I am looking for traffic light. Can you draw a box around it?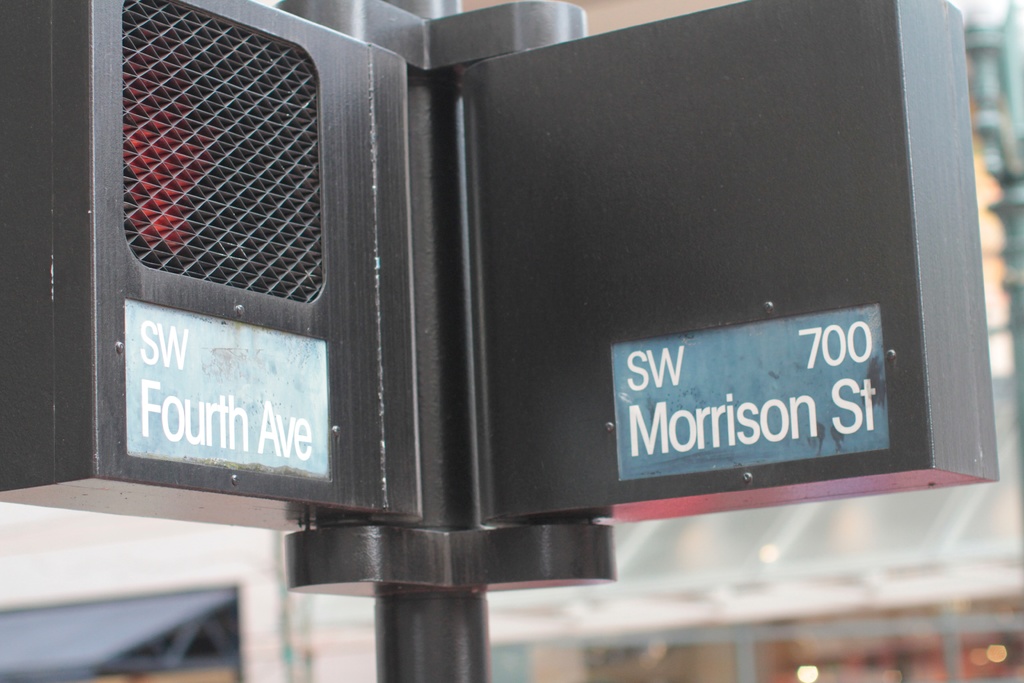
Sure, the bounding box is select_region(459, 0, 999, 524).
